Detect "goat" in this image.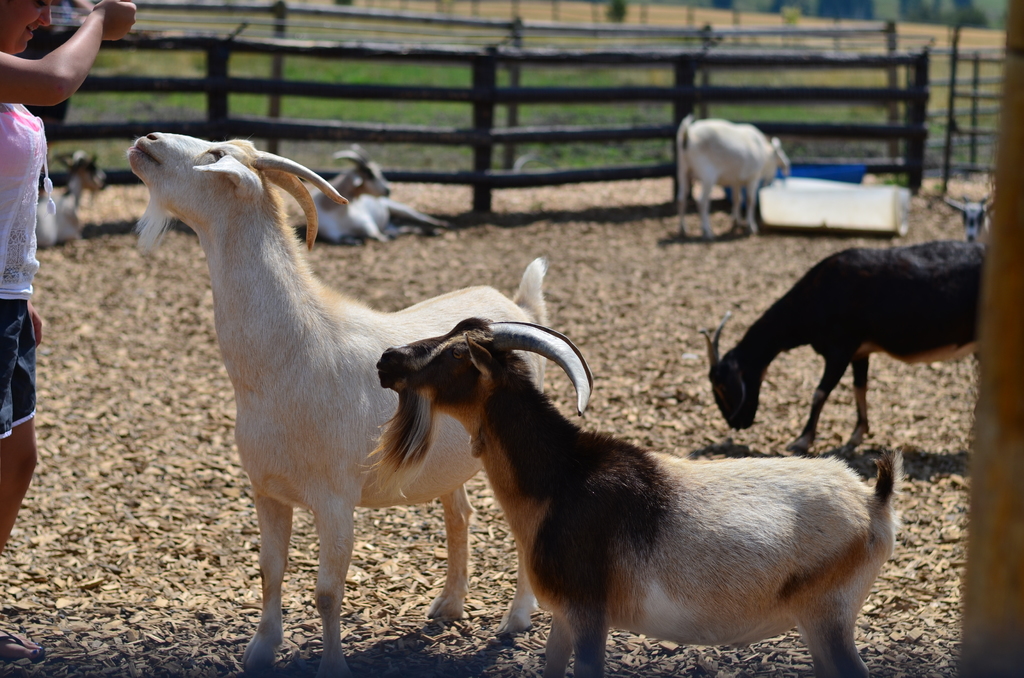
Detection: 676:112:790:245.
